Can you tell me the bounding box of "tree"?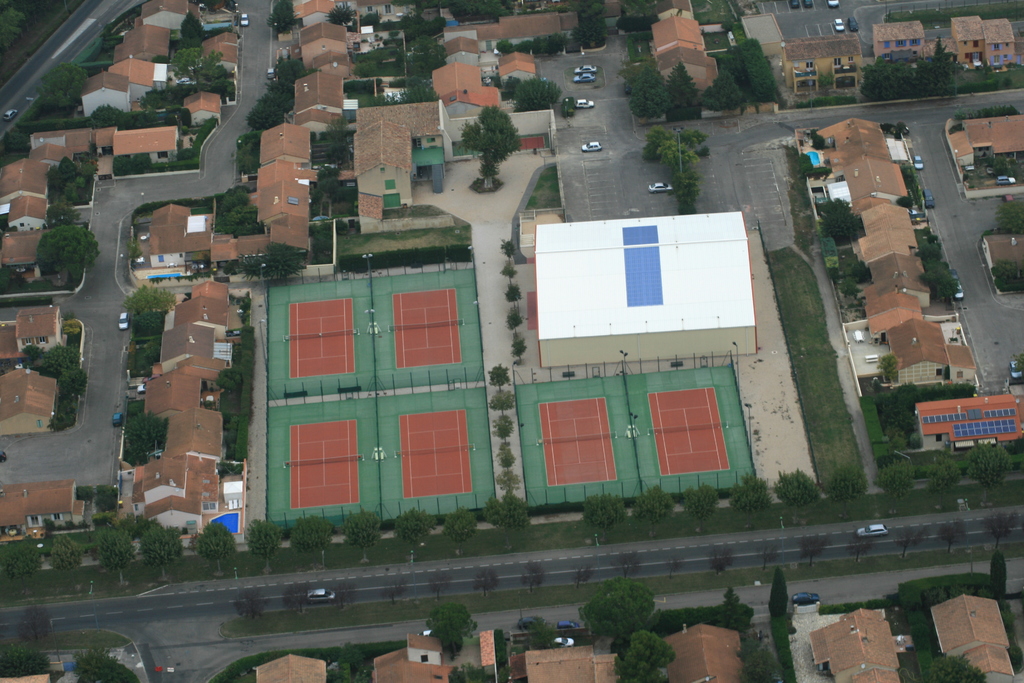
[132,152,152,174].
